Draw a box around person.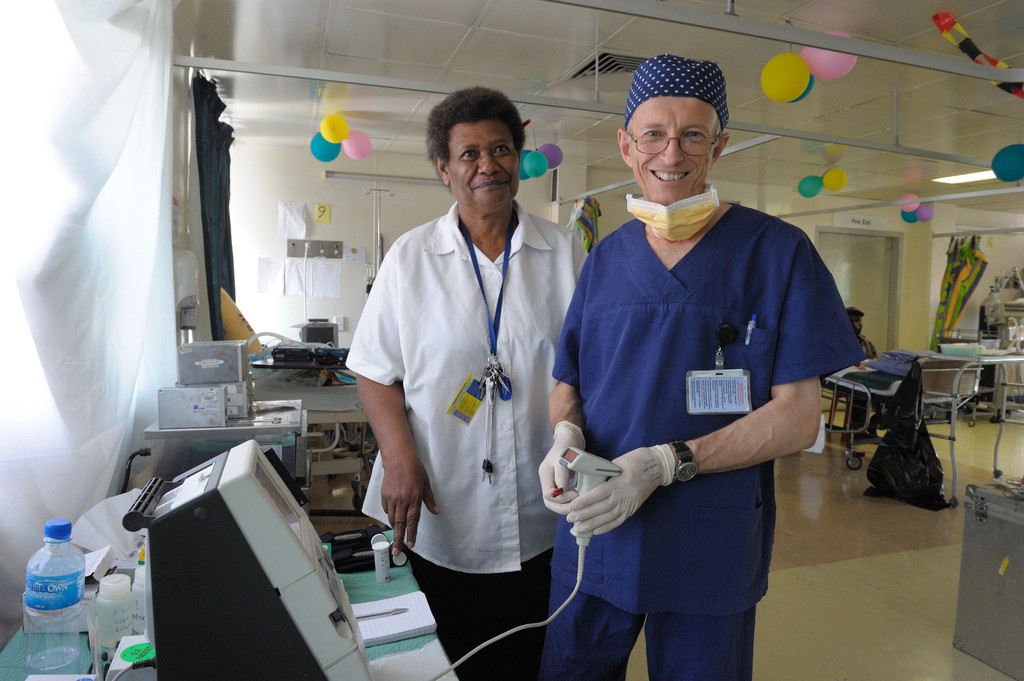
BBox(834, 300, 886, 443).
